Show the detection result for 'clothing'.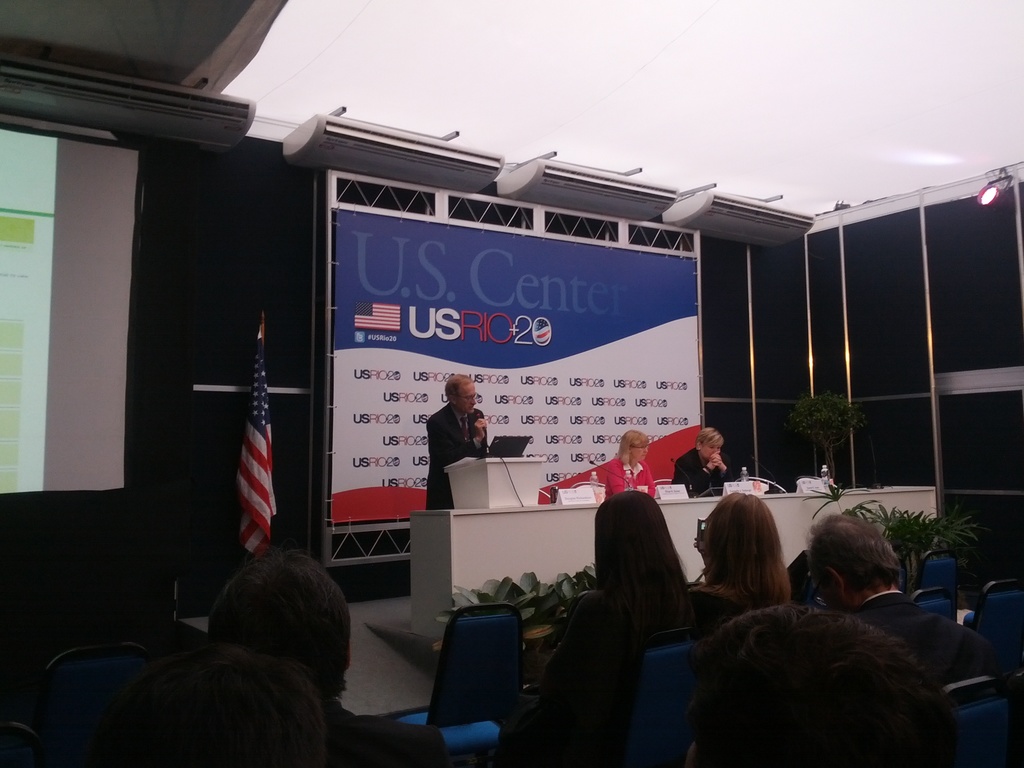
pyautogui.locateOnScreen(431, 406, 494, 522).
